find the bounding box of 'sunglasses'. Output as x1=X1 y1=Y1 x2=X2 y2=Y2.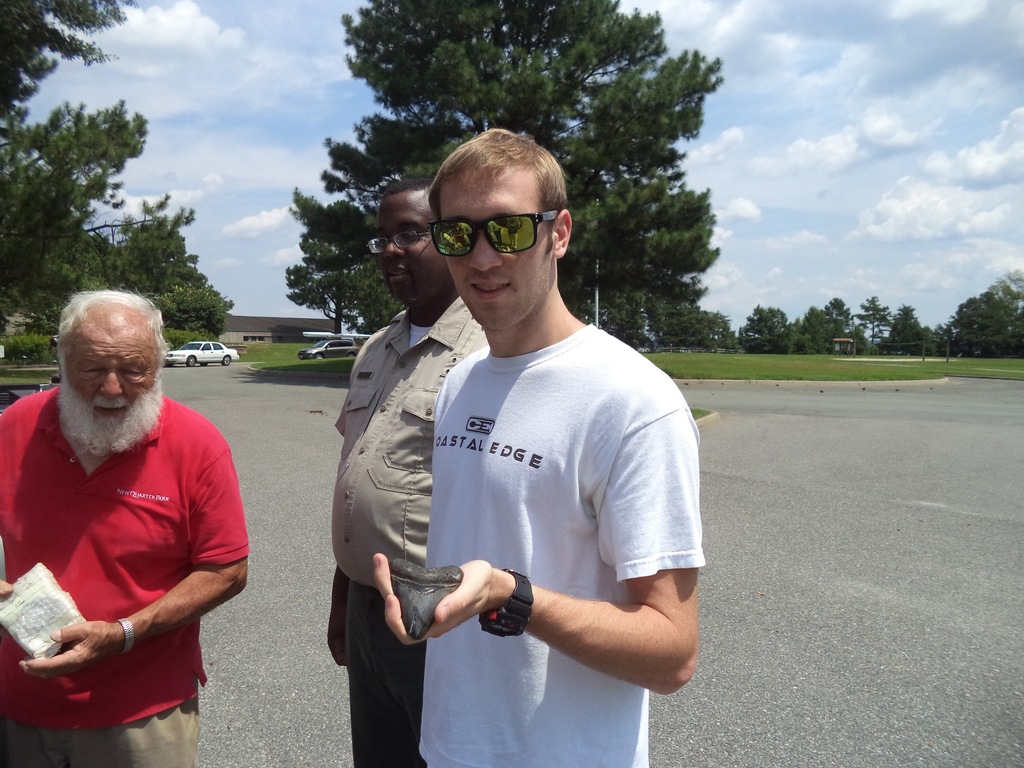
x1=430 y1=196 x2=561 y2=262.
